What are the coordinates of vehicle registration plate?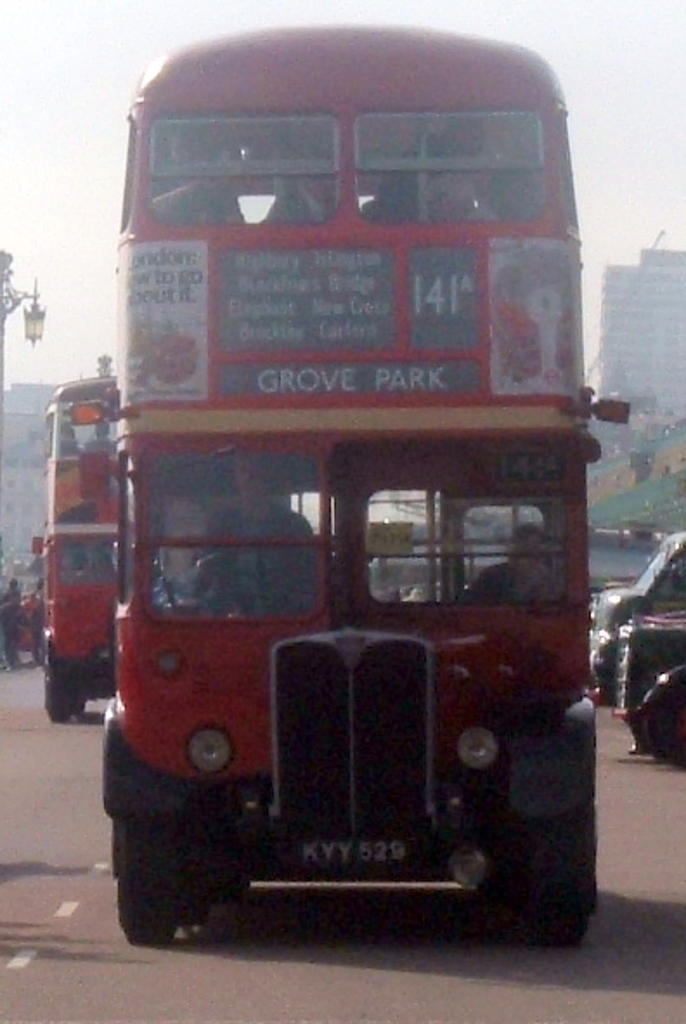
(300, 839, 409, 868).
